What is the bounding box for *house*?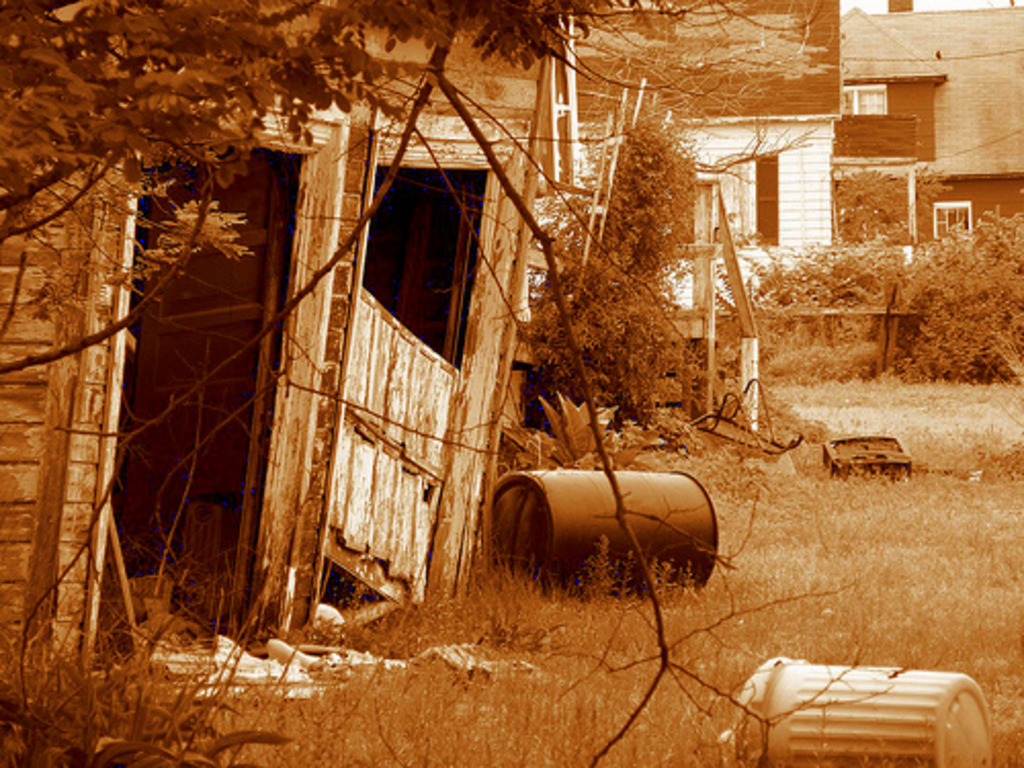
x1=829, y1=0, x2=1022, y2=287.
